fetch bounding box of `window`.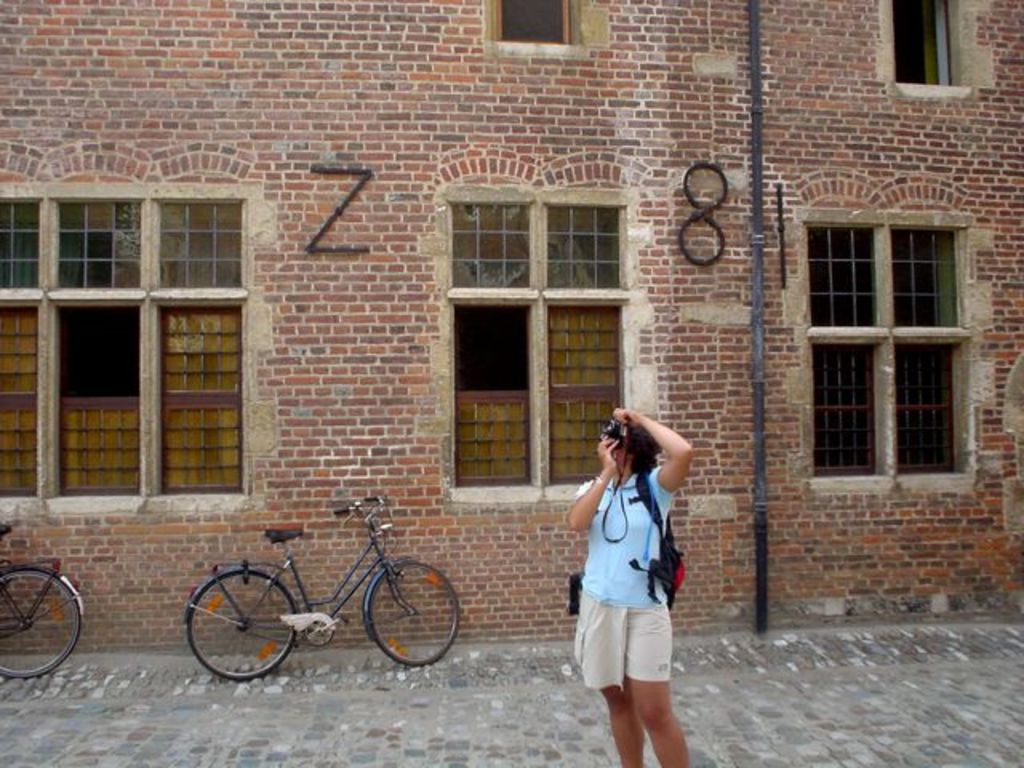
Bbox: 491, 0, 574, 45.
